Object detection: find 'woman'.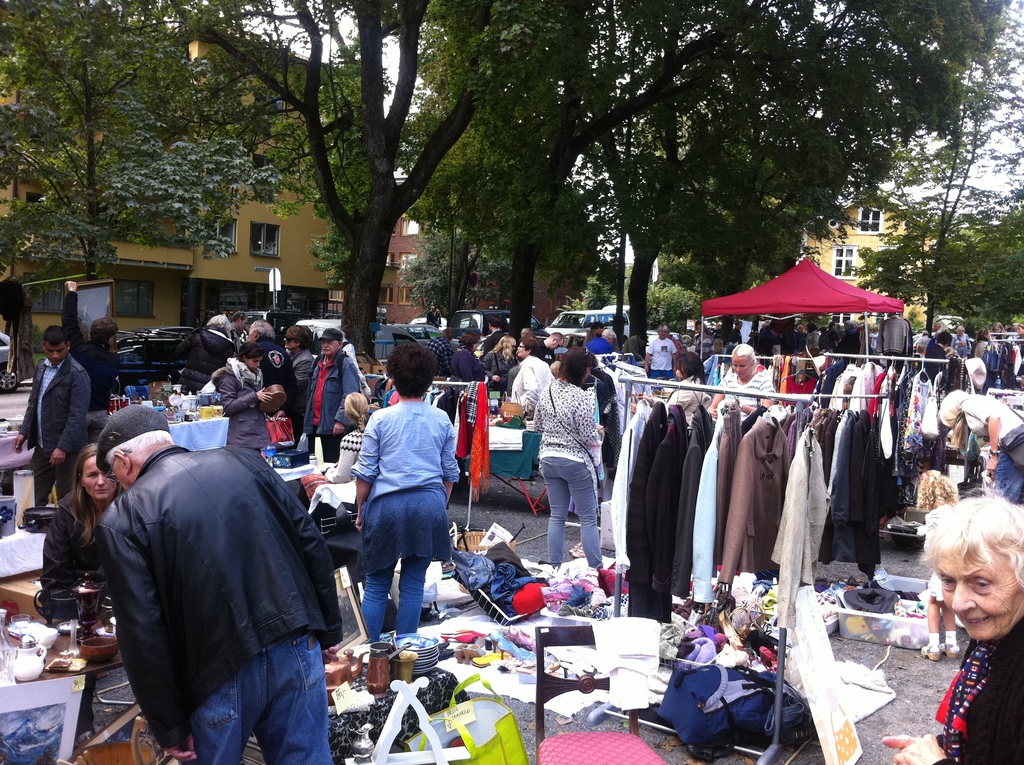
x1=938 y1=387 x2=1023 y2=504.
